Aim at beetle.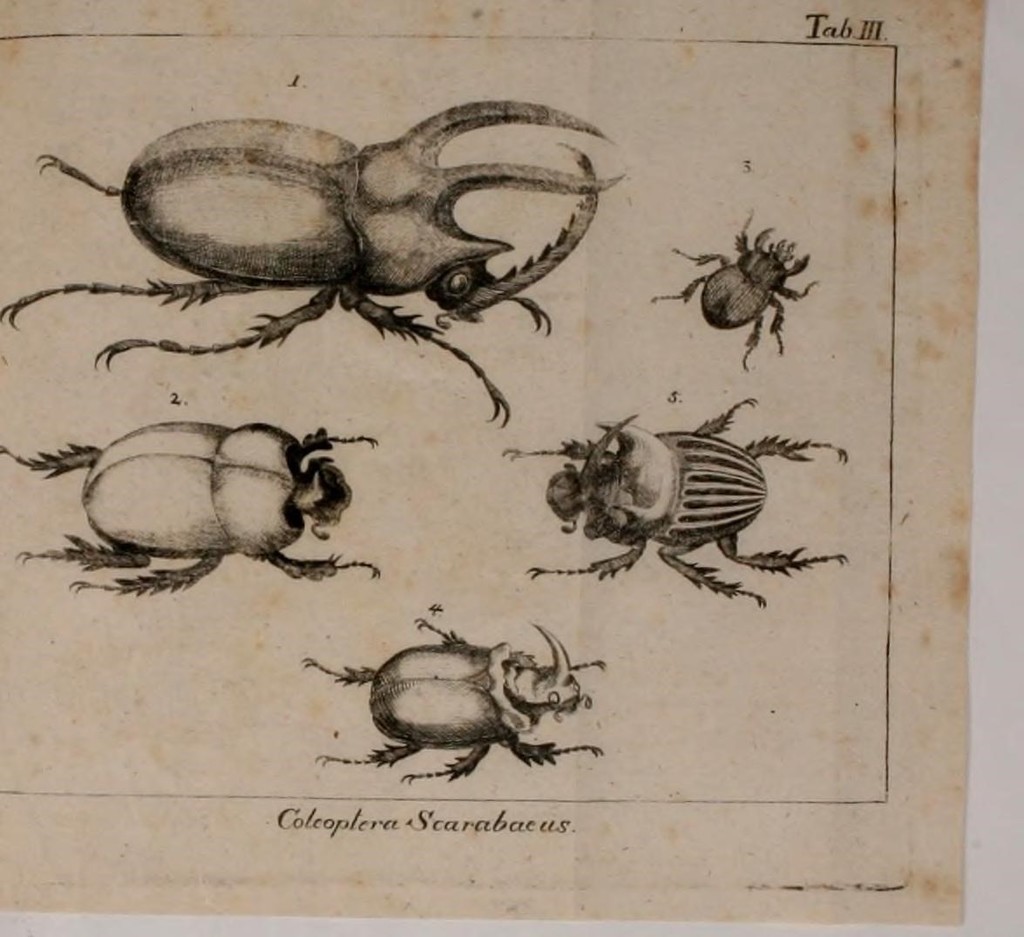
Aimed at 642,203,817,365.
